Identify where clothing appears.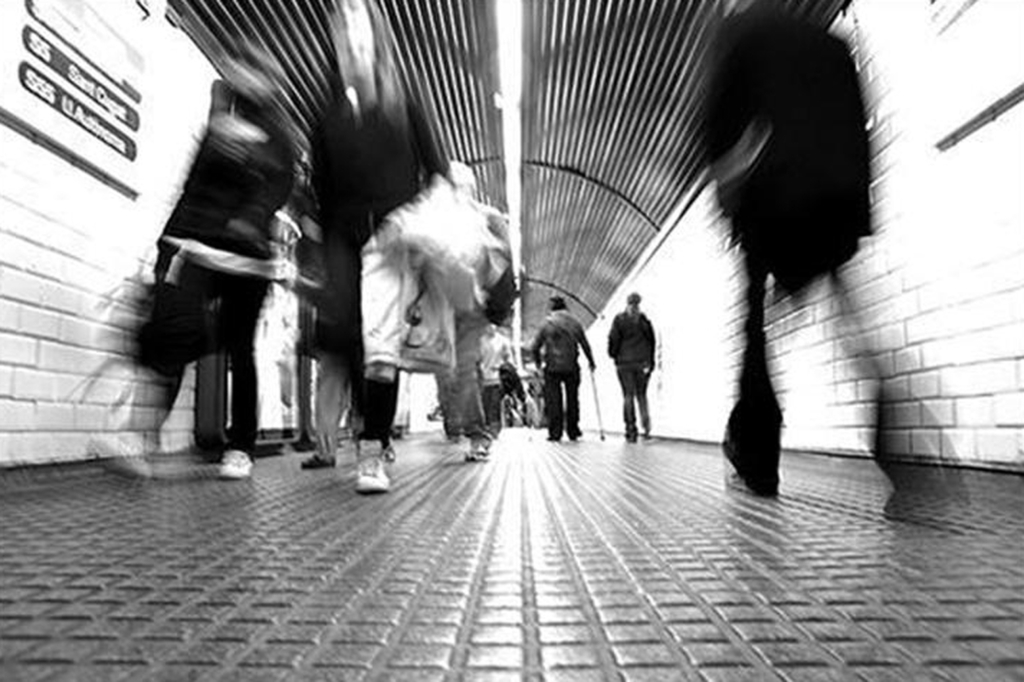
Appears at 313:91:442:439.
